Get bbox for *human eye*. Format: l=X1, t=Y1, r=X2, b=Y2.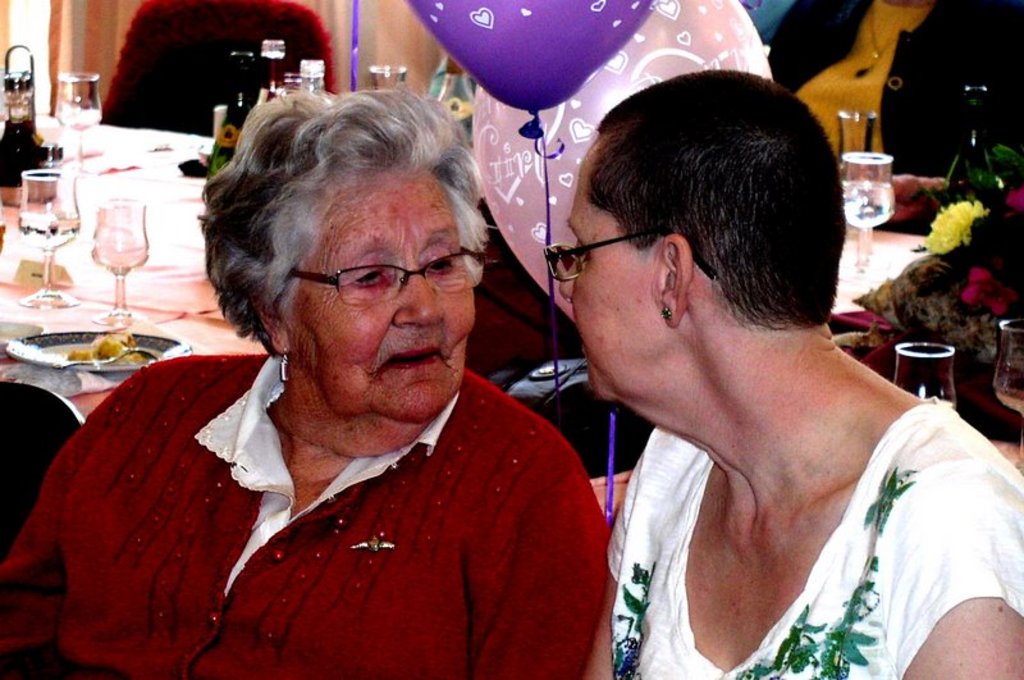
l=415, t=242, r=457, b=284.
